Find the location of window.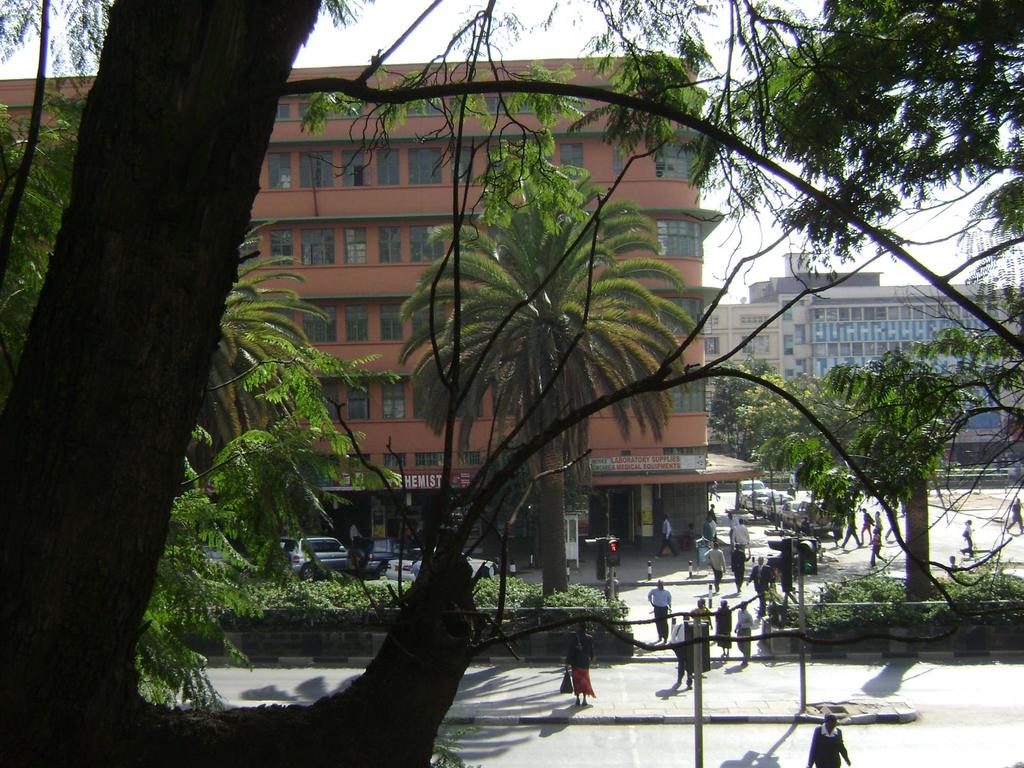
Location: rect(378, 301, 406, 352).
